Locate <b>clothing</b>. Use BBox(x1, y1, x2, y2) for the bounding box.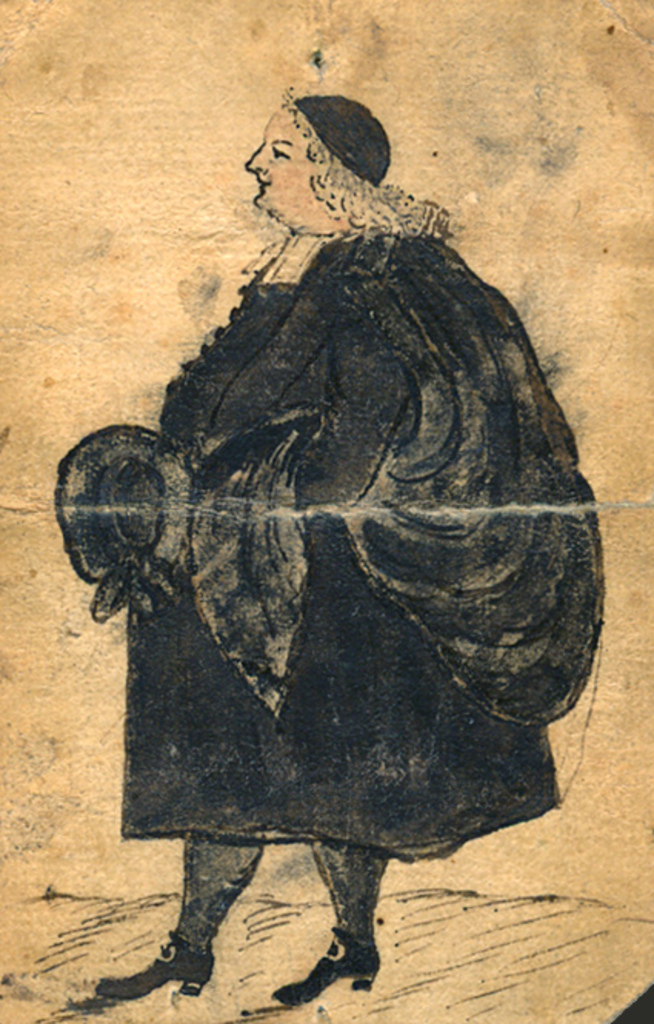
BBox(94, 108, 582, 925).
